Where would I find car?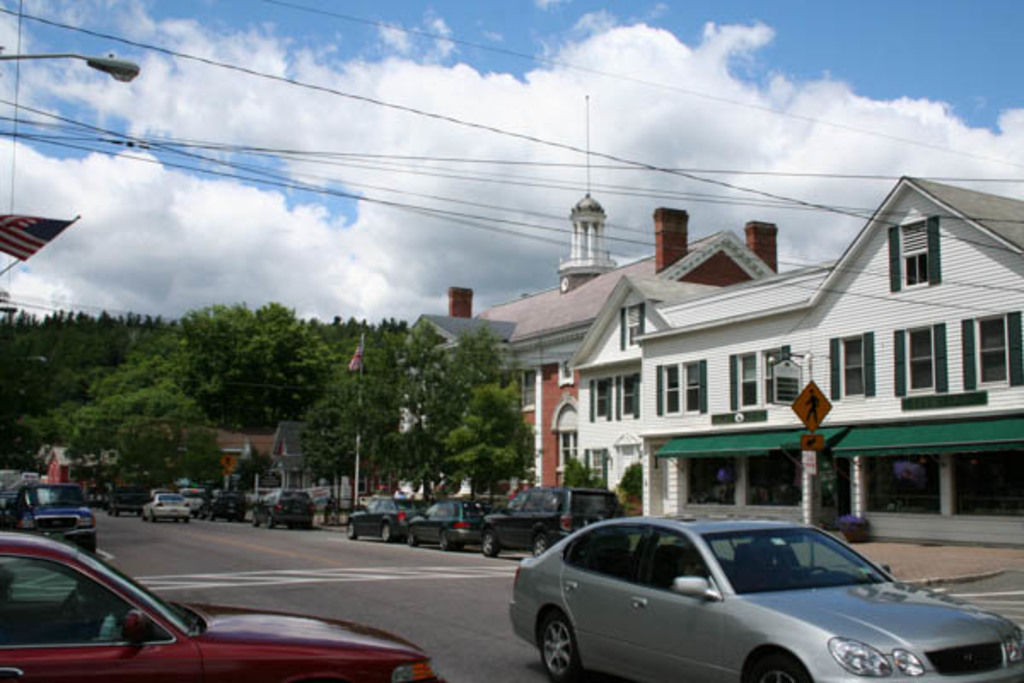
At 346, 493, 422, 545.
